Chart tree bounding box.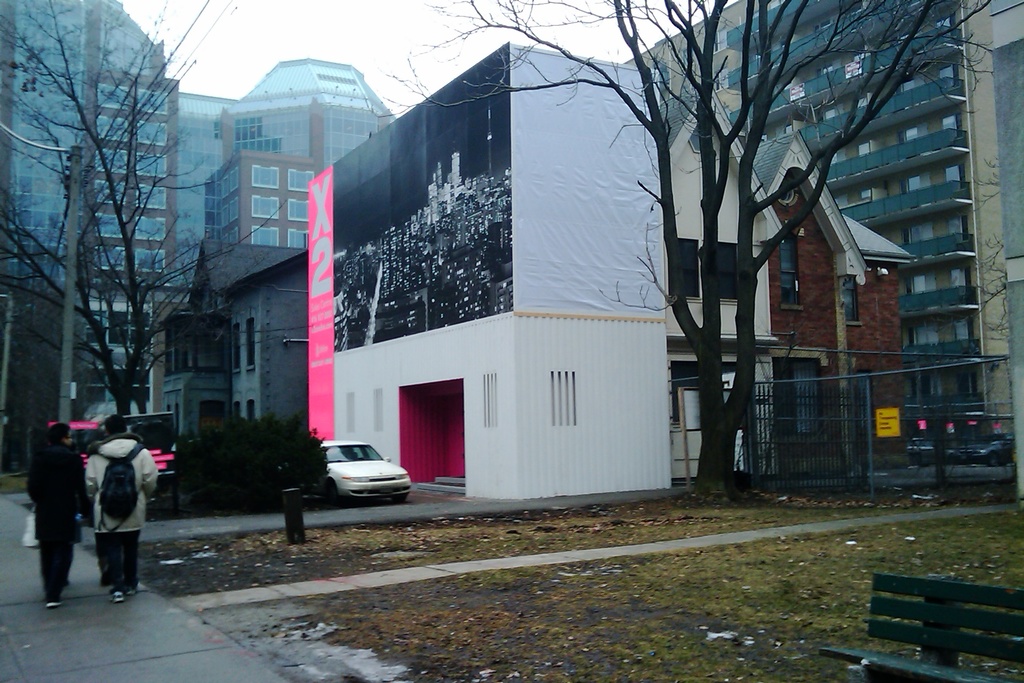
Charted: 925 157 1009 341.
